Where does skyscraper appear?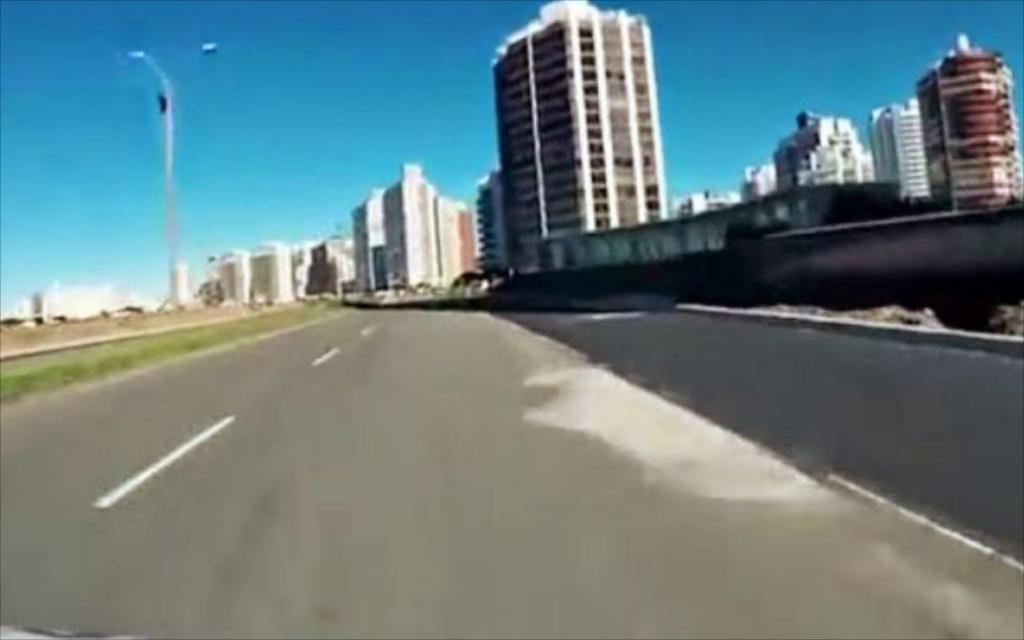
Appears at box(486, 0, 674, 264).
